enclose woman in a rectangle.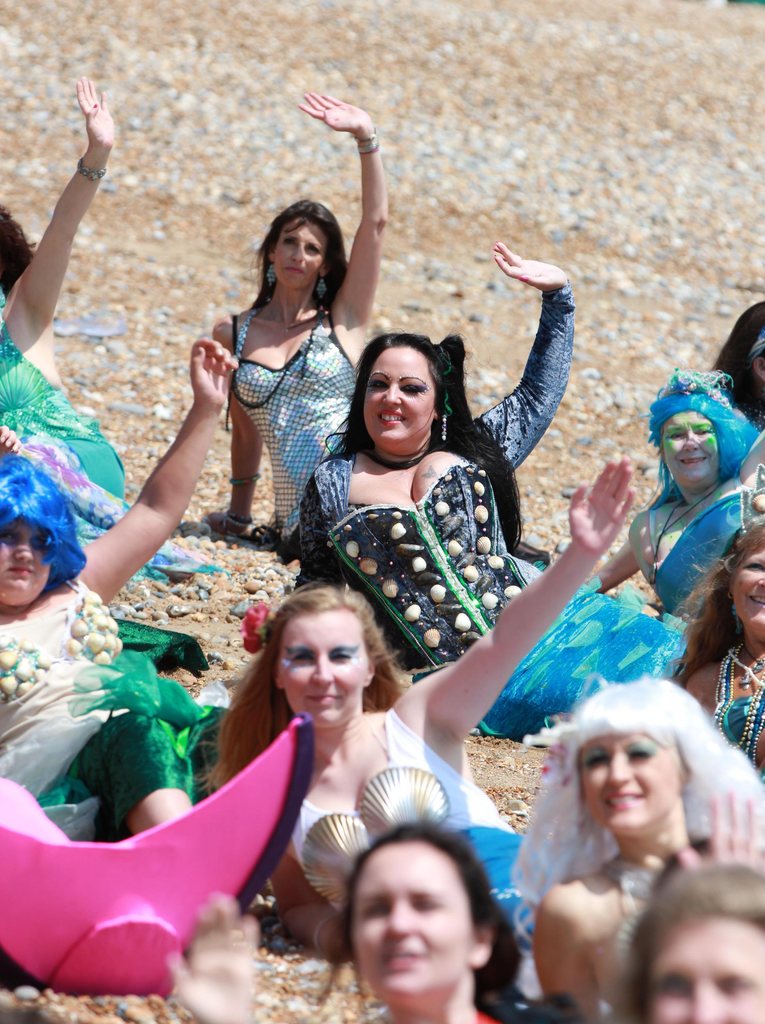
(168,899,255,1023).
